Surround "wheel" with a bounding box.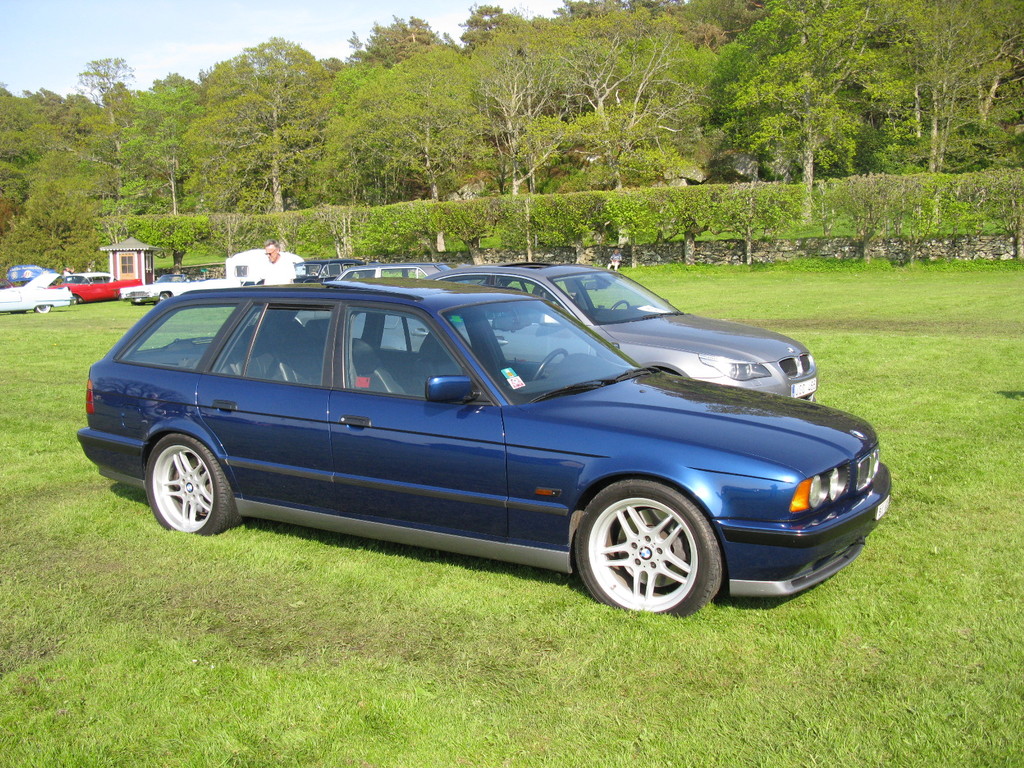
[x1=570, y1=481, x2=721, y2=607].
